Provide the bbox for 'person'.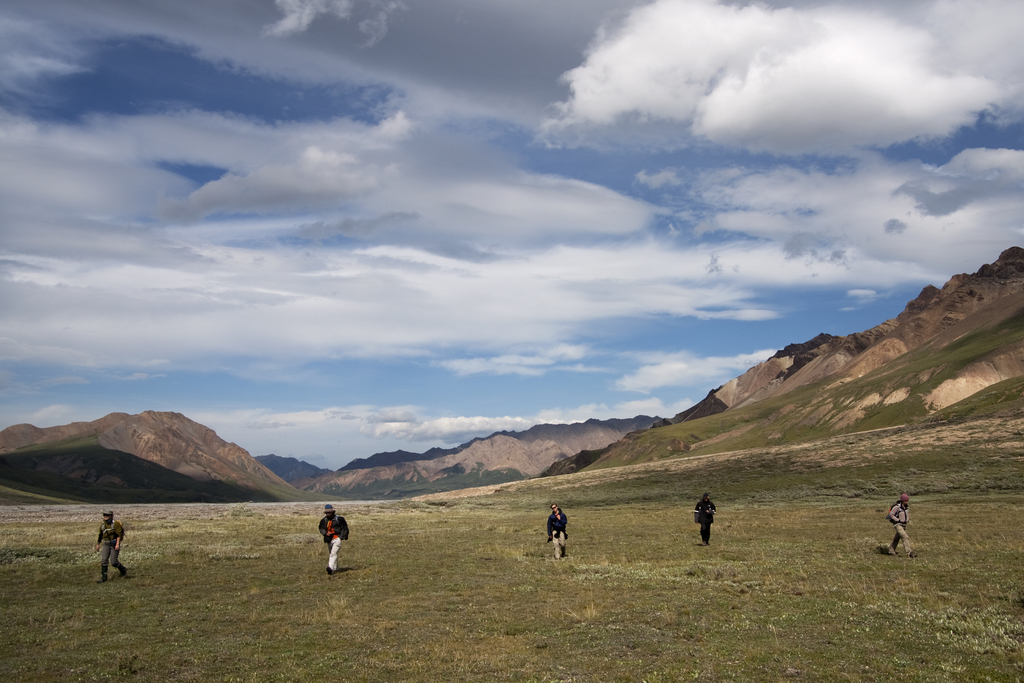
box=[886, 493, 911, 564].
